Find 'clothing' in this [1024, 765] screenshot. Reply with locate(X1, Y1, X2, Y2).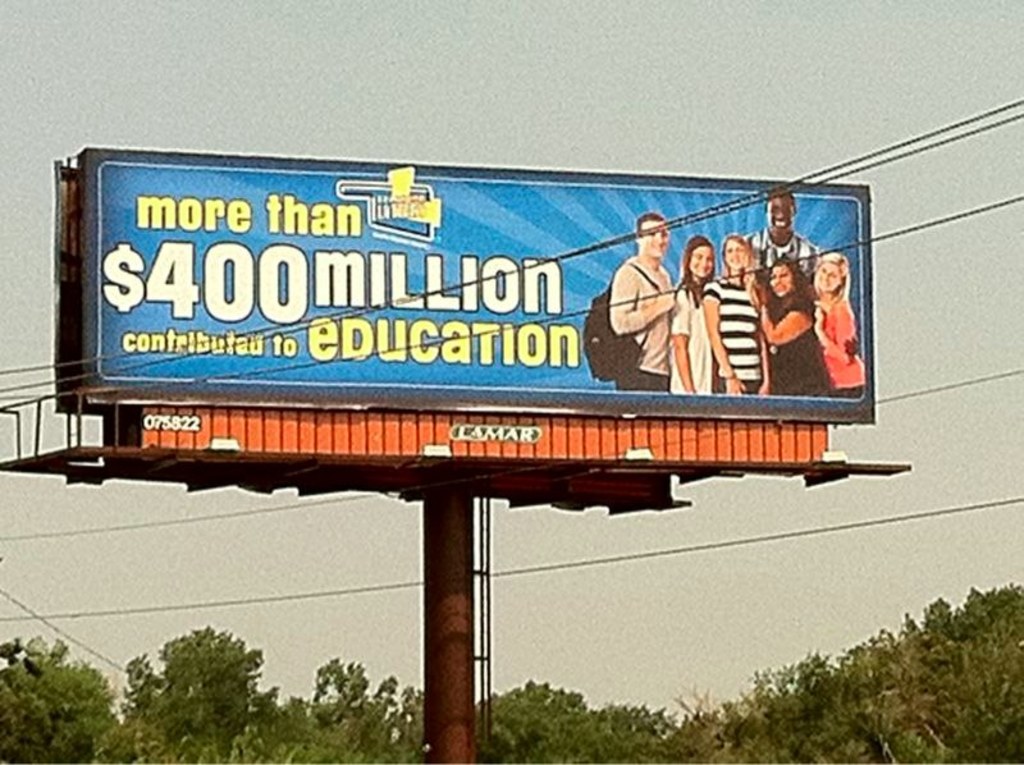
locate(772, 296, 835, 398).
